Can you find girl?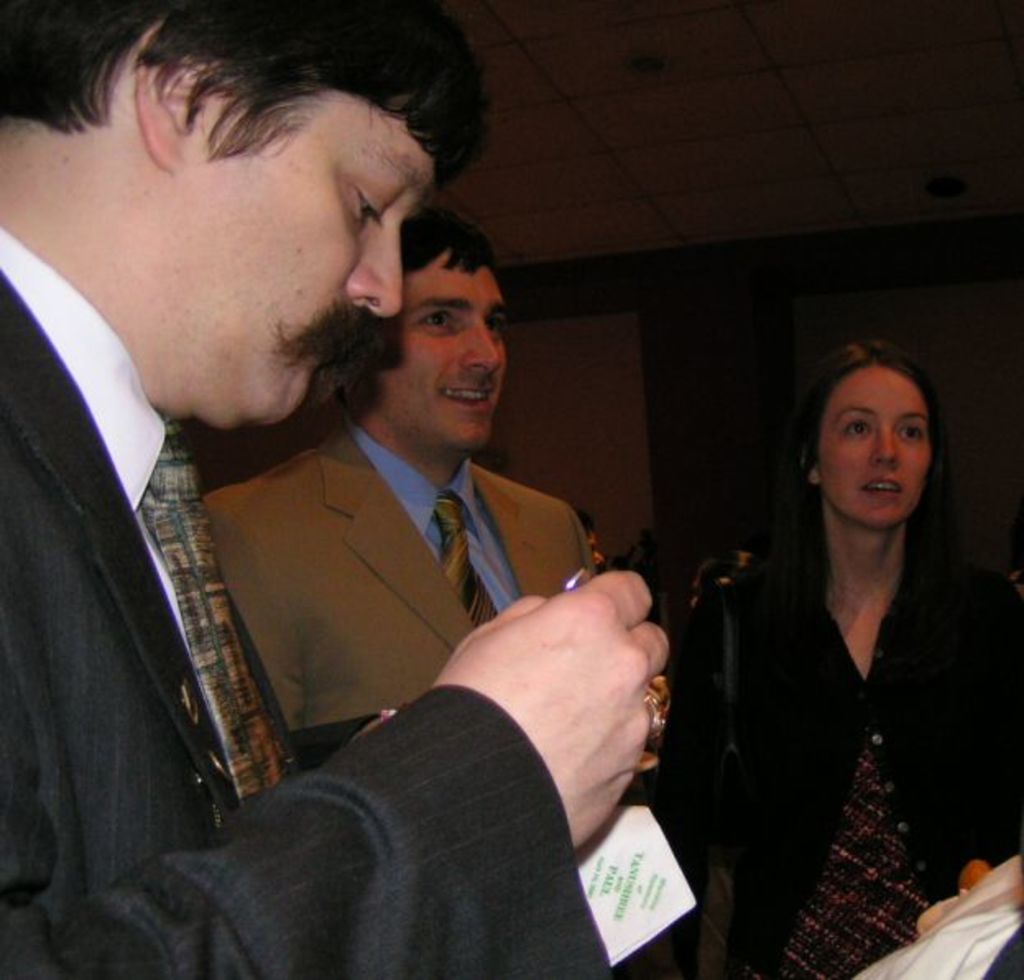
Yes, bounding box: rect(669, 339, 1022, 978).
